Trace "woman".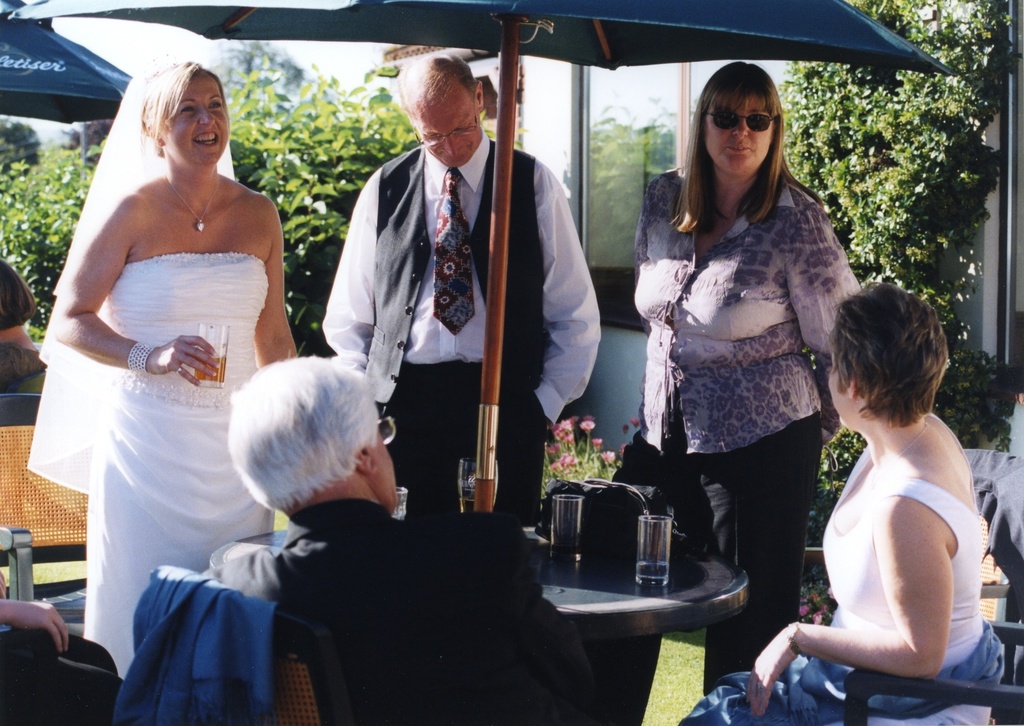
Traced to l=594, t=63, r=863, b=693.
